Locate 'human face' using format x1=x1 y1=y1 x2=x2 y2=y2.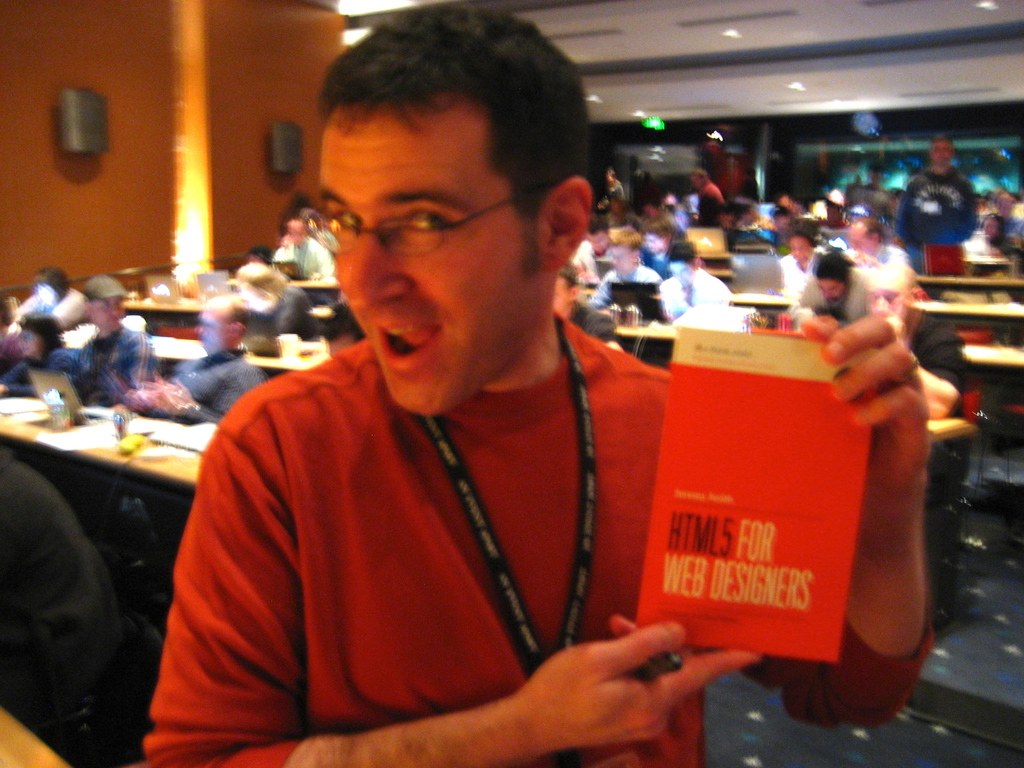
x1=621 y1=224 x2=639 y2=246.
